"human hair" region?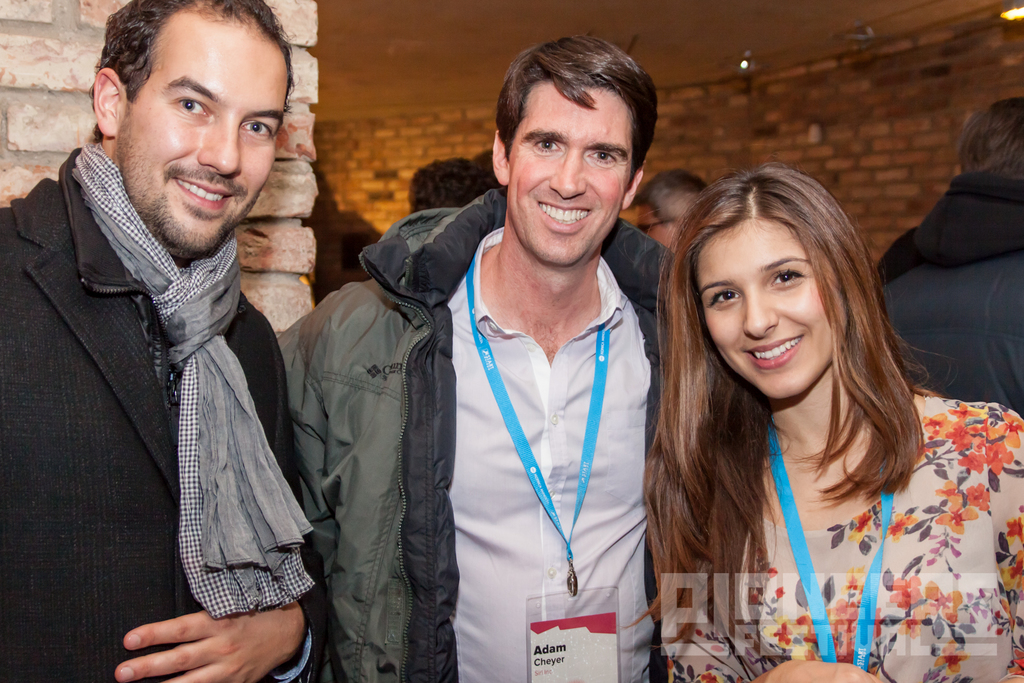
(x1=956, y1=94, x2=1023, y2=185)
